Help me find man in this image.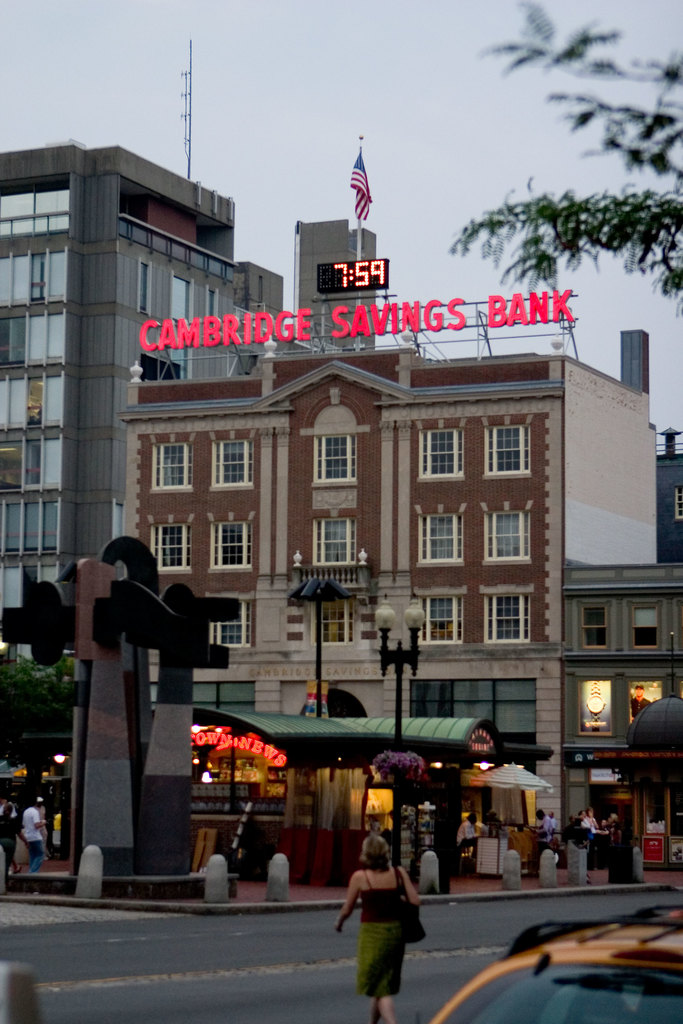
Found it: (531,801,559,836).
